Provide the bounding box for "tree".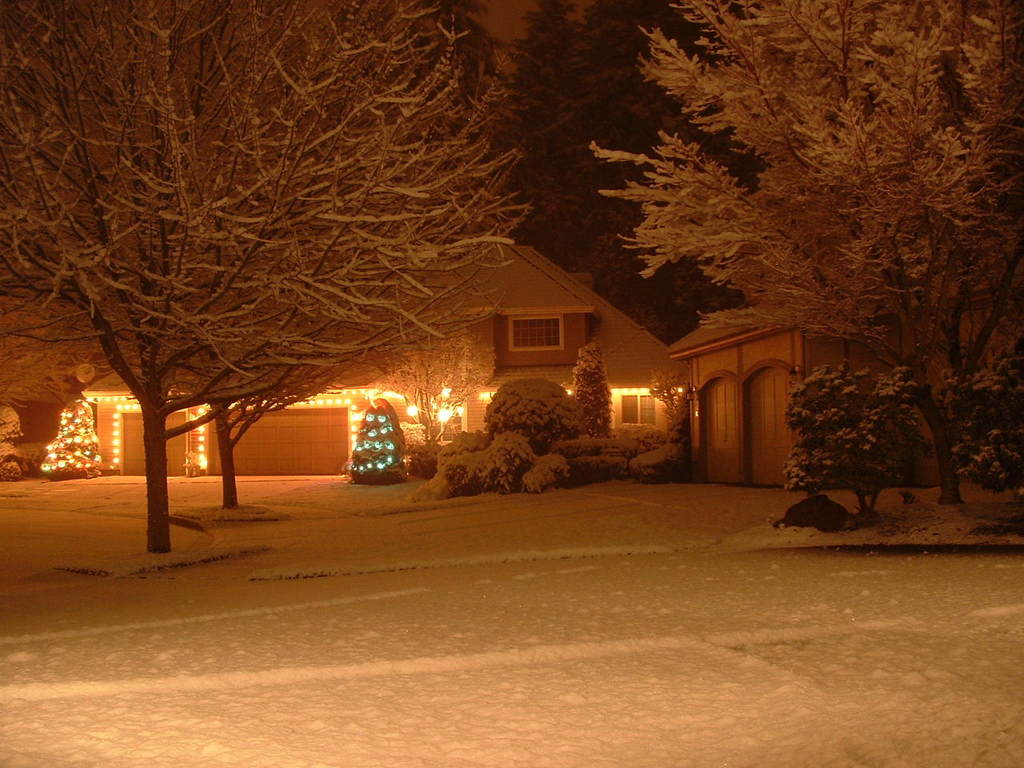
select_region(487, 374, 582, 453).
